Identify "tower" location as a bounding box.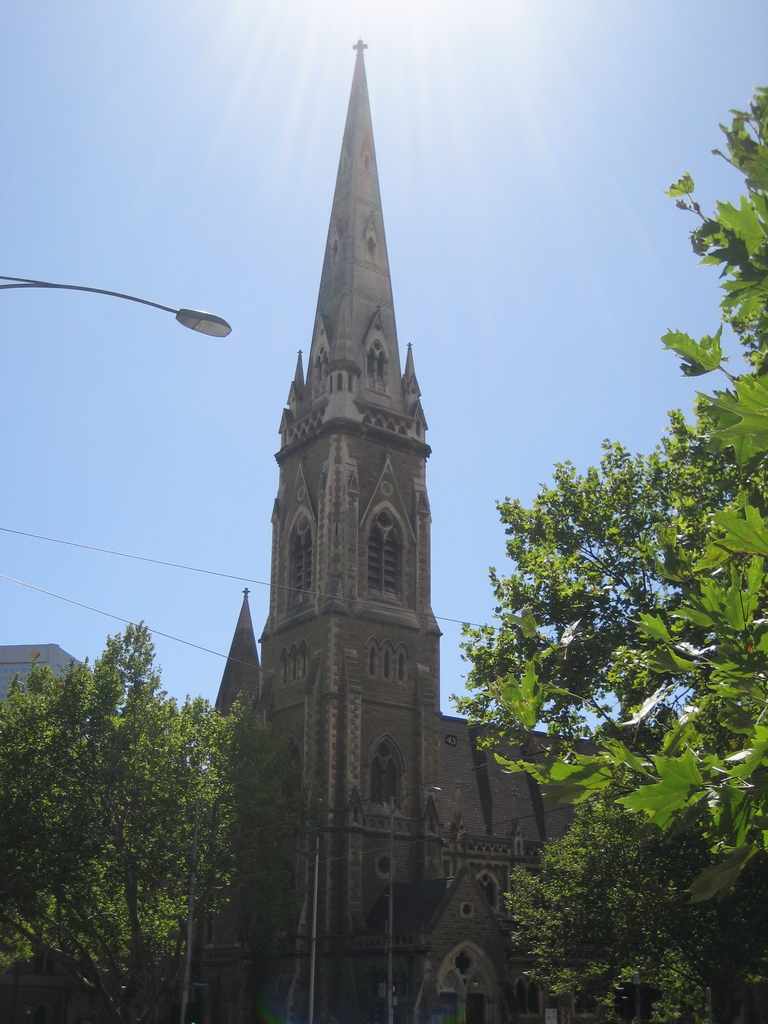
210, 0, 513, 1021.
